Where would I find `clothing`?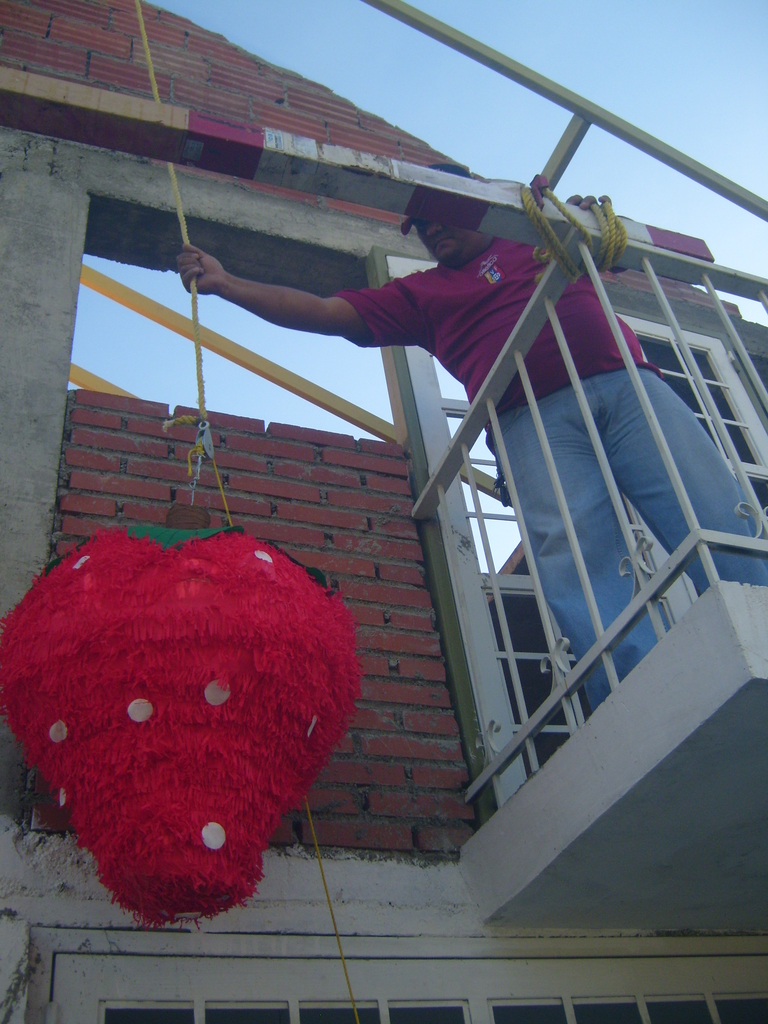
At box(328, 237, 767, 712).
